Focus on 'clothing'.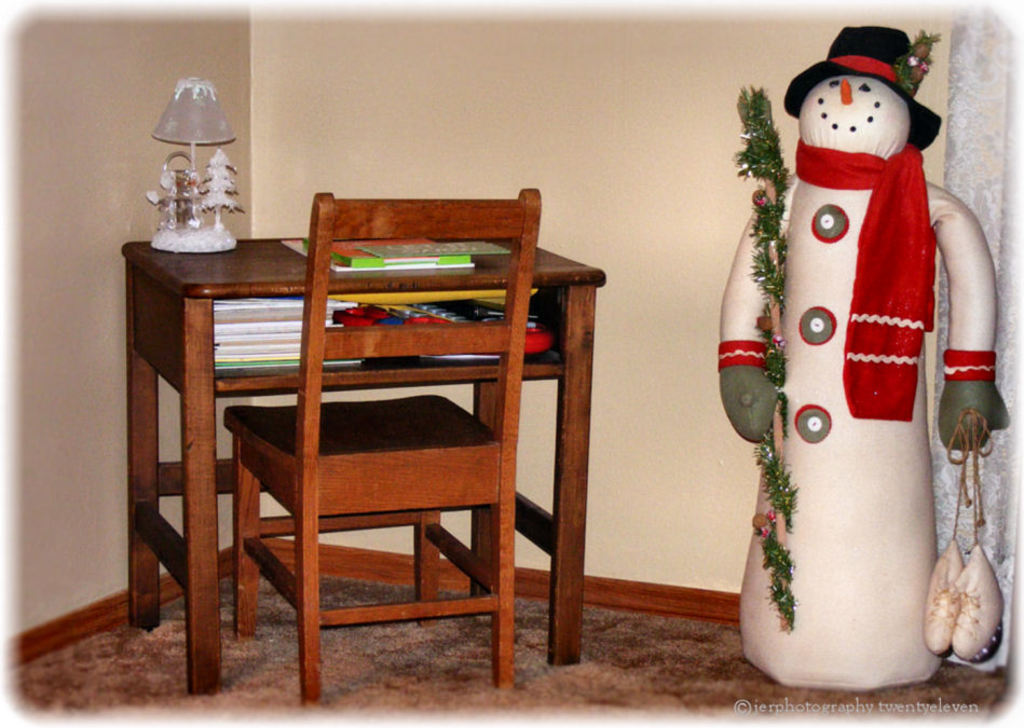
Focused at box(710, 131, 1005, 699).
